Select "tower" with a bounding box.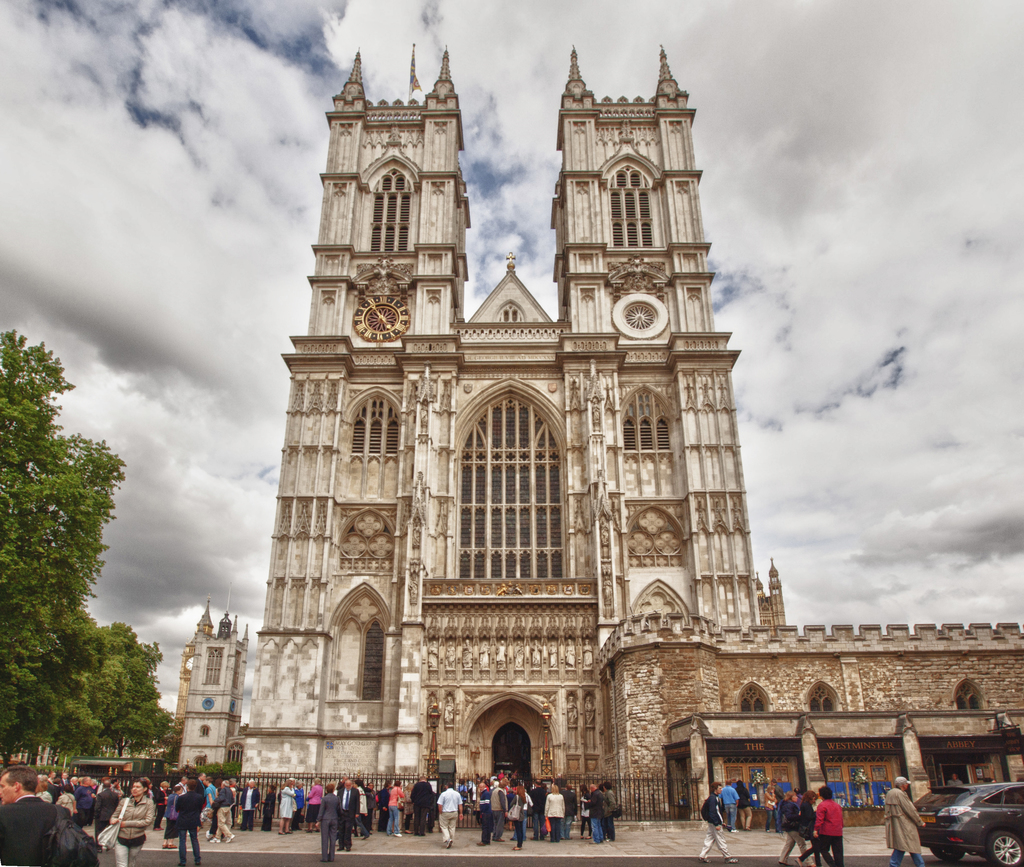
(237,47,778,826).
